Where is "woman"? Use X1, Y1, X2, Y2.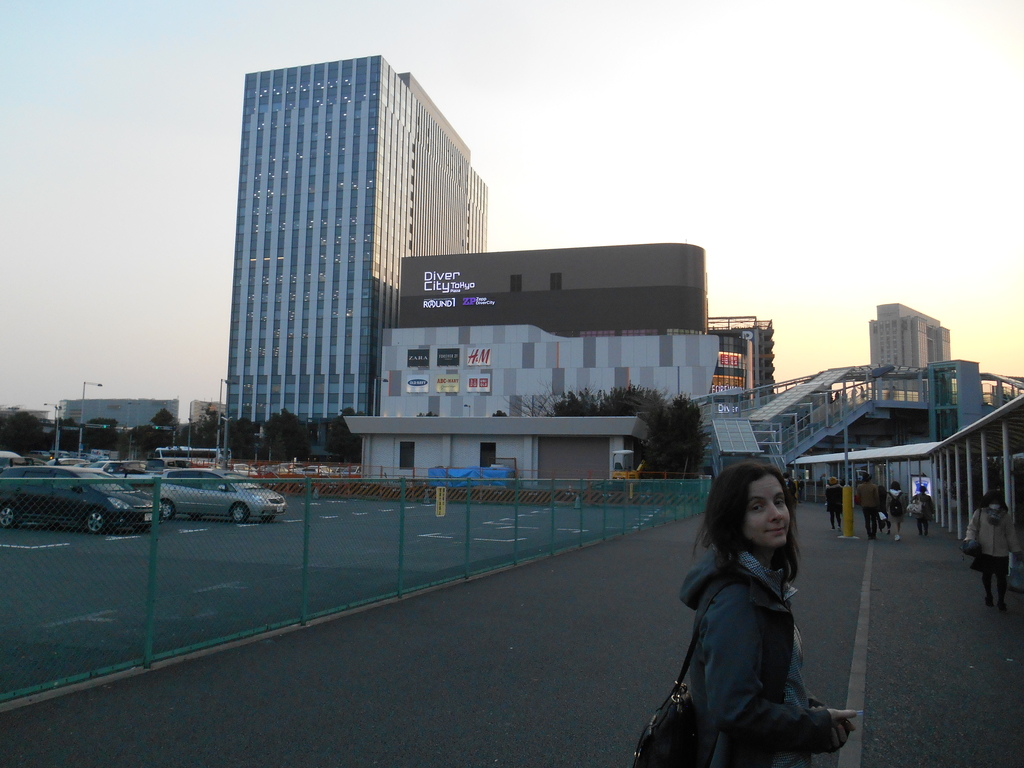
678, 461, 860, 767.
